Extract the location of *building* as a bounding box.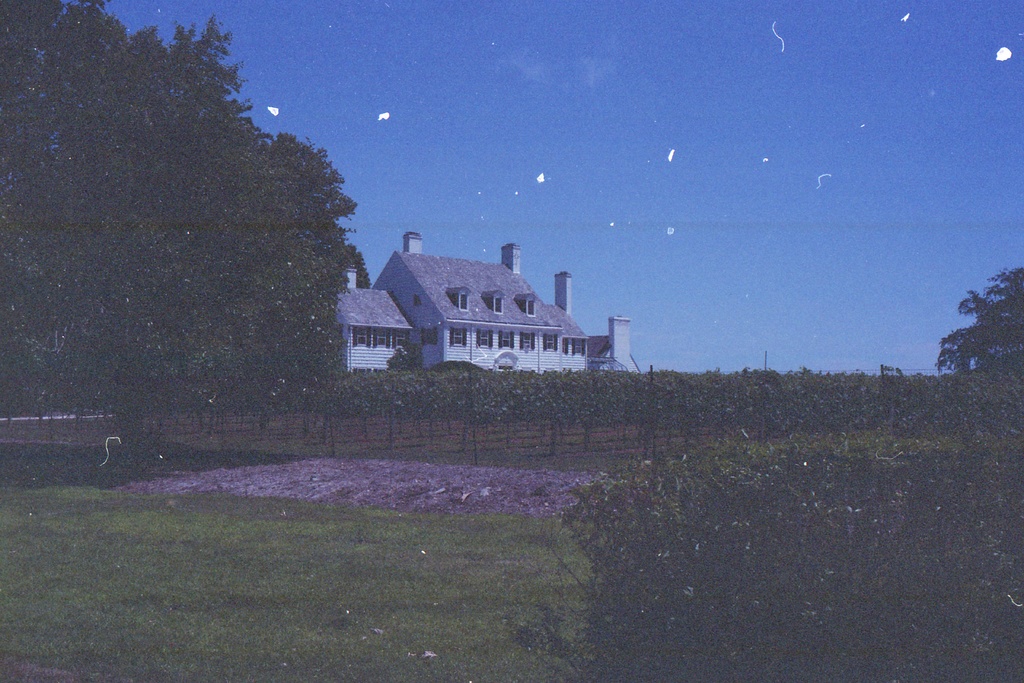
(590,313,639,368).
